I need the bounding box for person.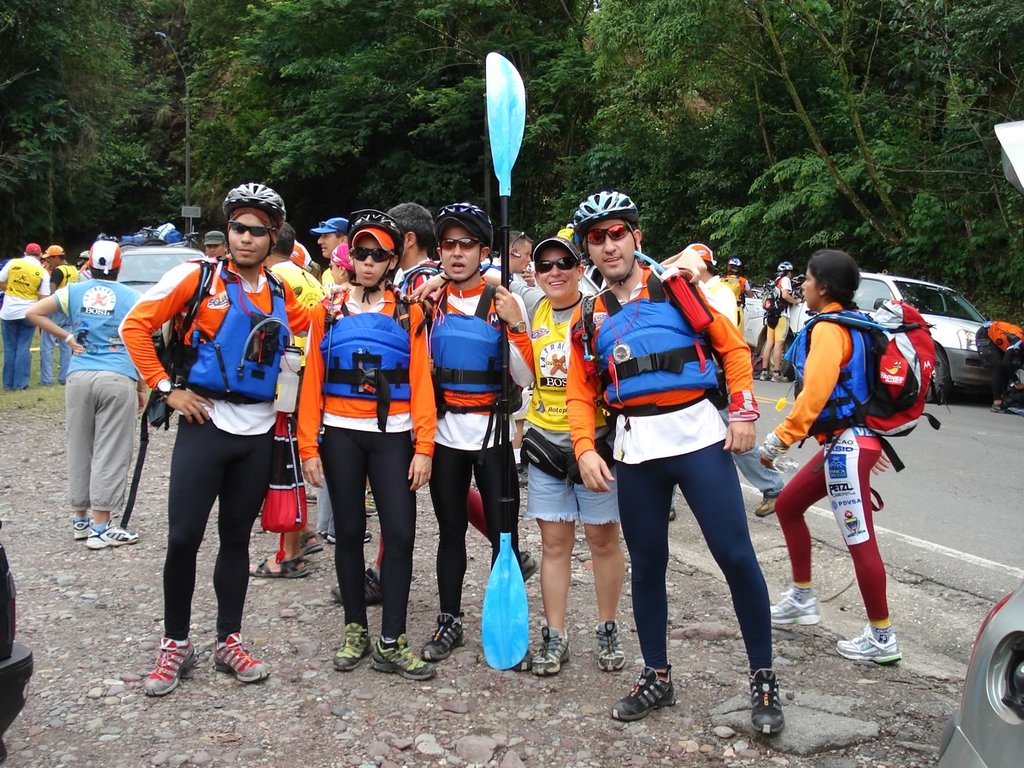
Here it is: [483, 229, 535, 300].
